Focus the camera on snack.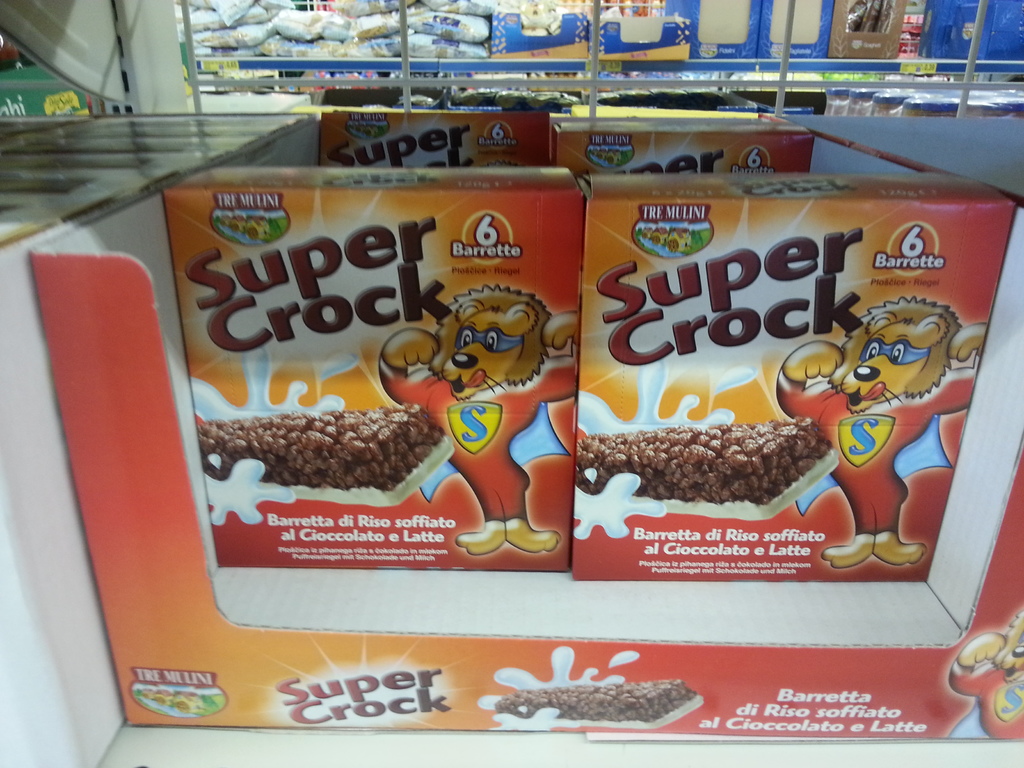
Focus region: [left=196, top=406, right=454, bottom=520].
